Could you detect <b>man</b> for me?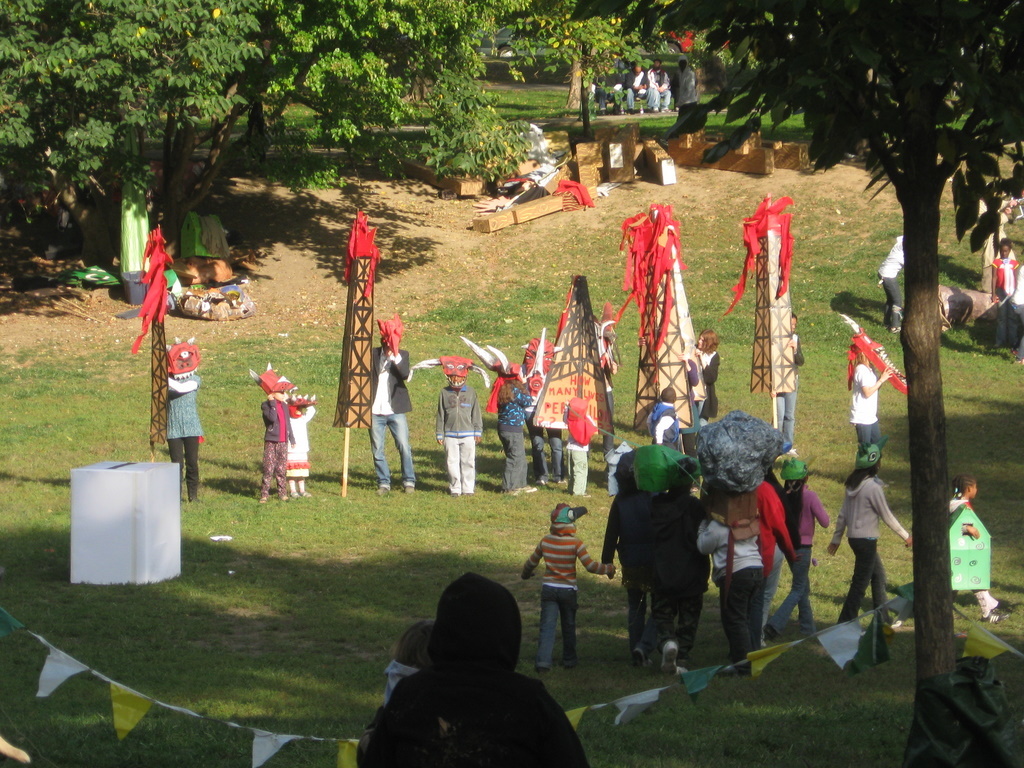
Detection result: box=[647, 58, 672, 113].
